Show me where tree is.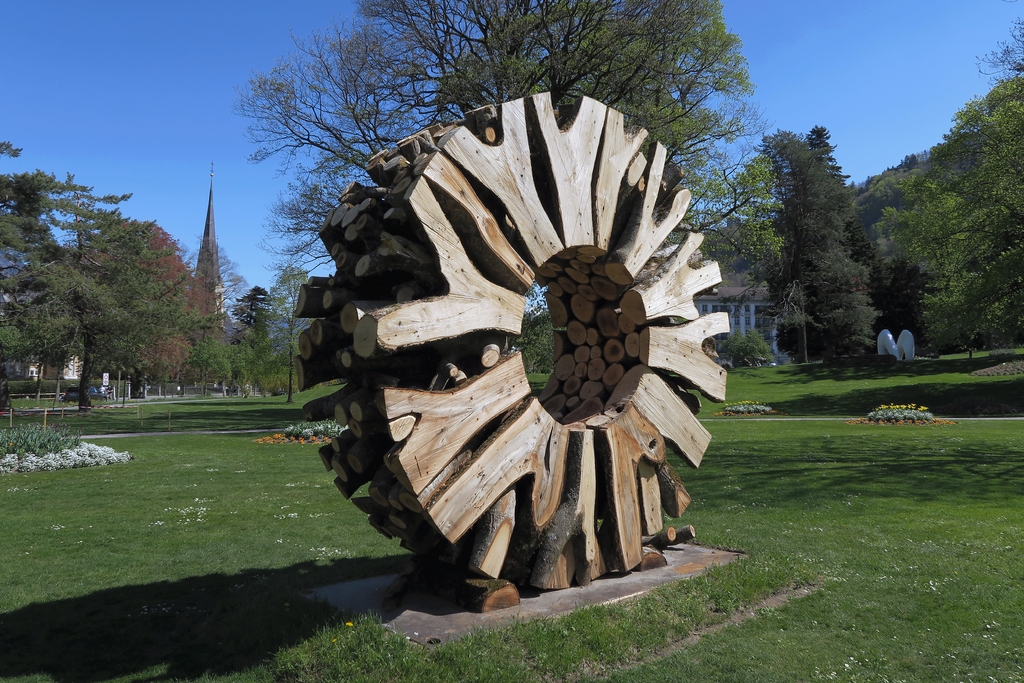
tree is at Rect(14, 173, 221, 420).
